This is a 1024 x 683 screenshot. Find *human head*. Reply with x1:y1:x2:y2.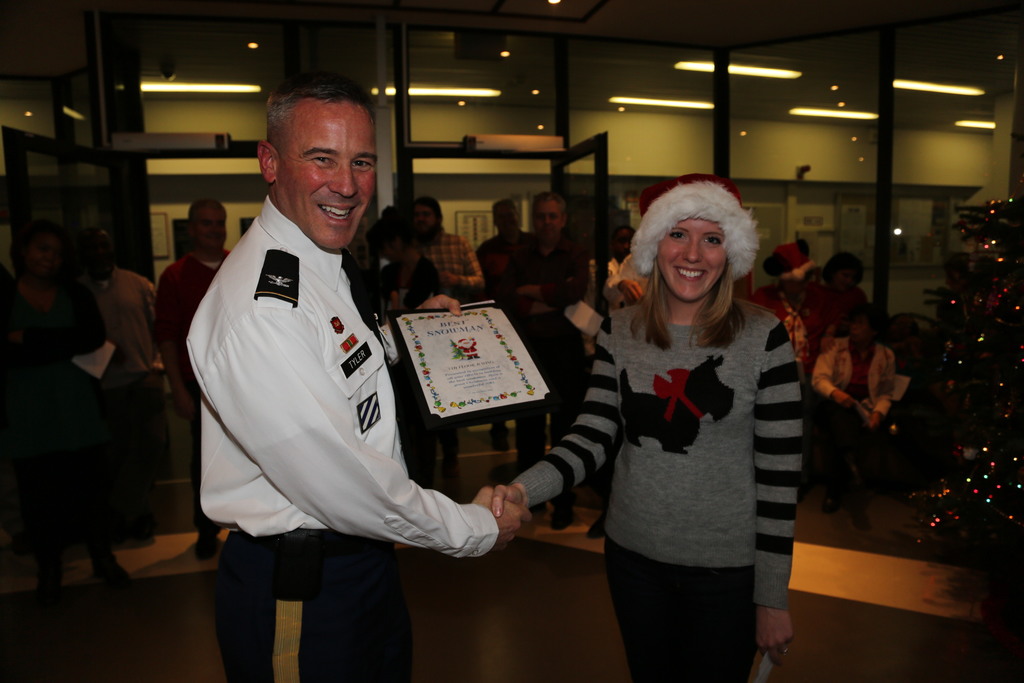
181:197:226:258.
